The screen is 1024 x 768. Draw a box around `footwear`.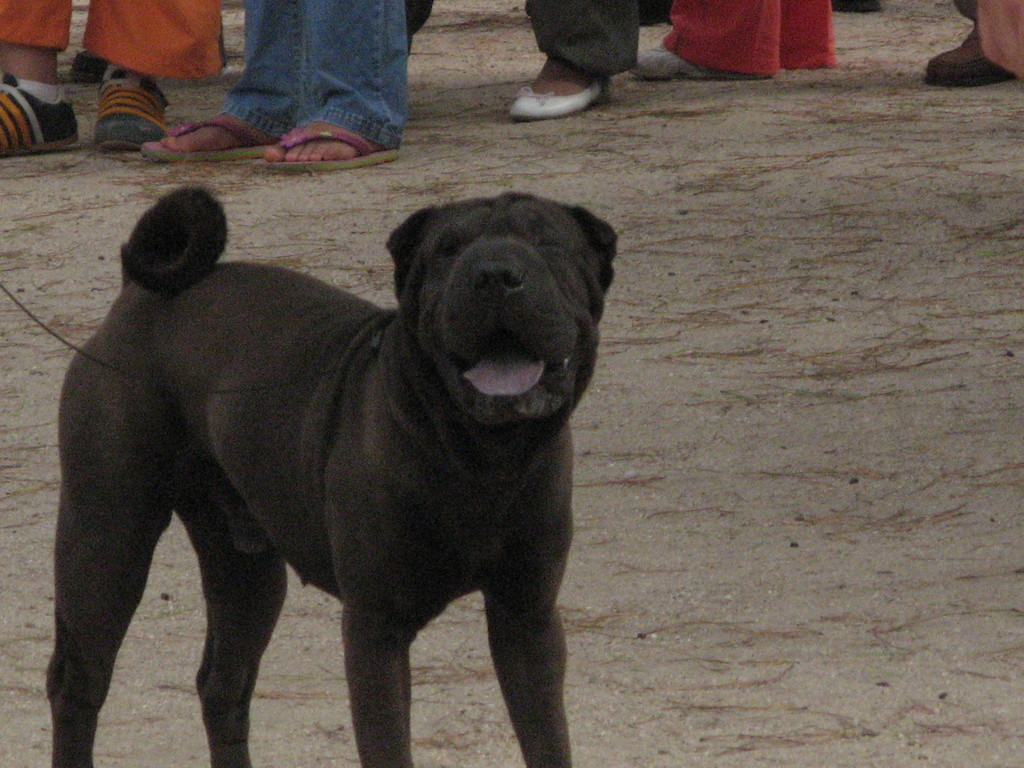
(509, 65, 612, 122).
